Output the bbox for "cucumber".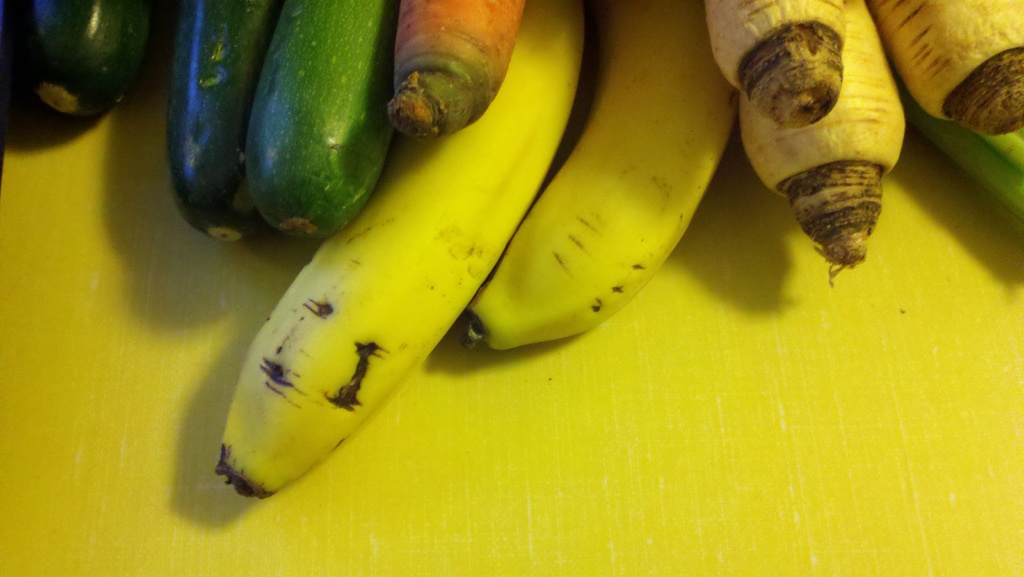
l=24, t=0, r=150, b=123.
